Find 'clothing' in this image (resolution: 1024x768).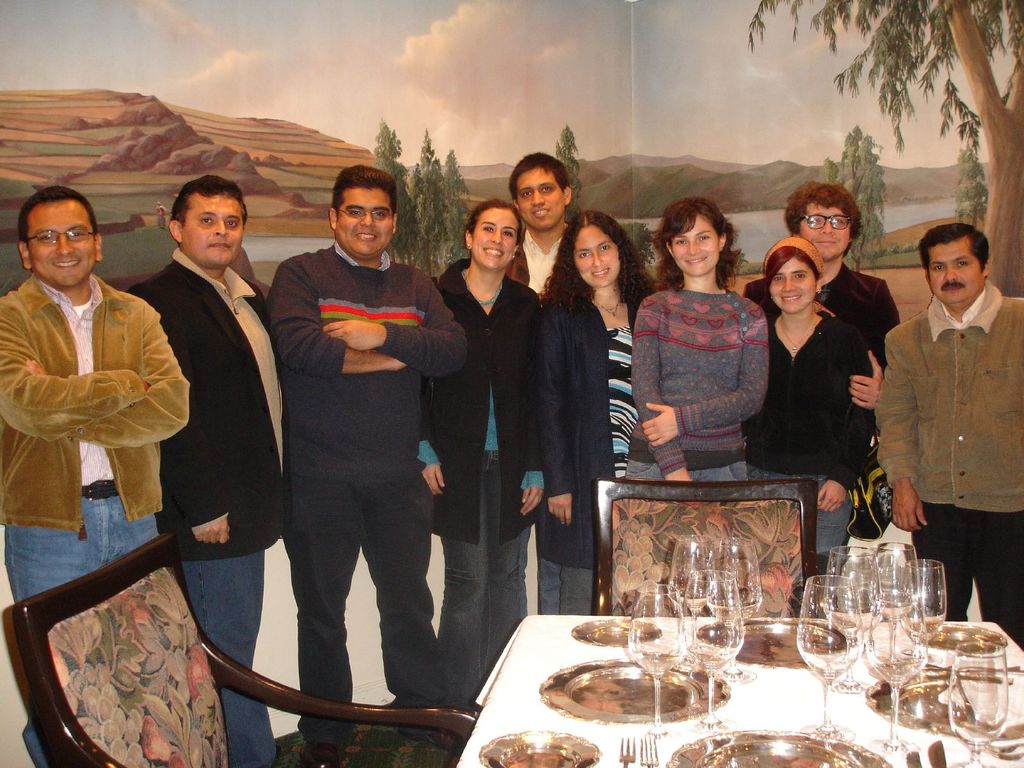
select_region(510, 213, 562, 305).
